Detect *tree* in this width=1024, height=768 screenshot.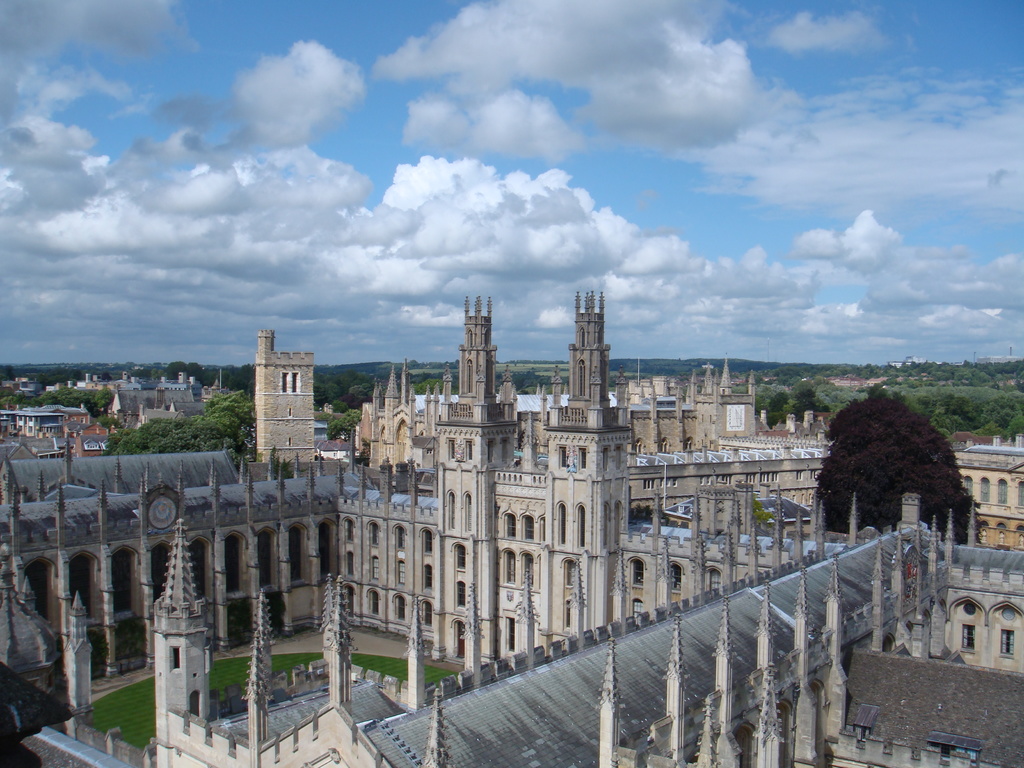
Detection: <region>420, 383, 457, 394</region>.
